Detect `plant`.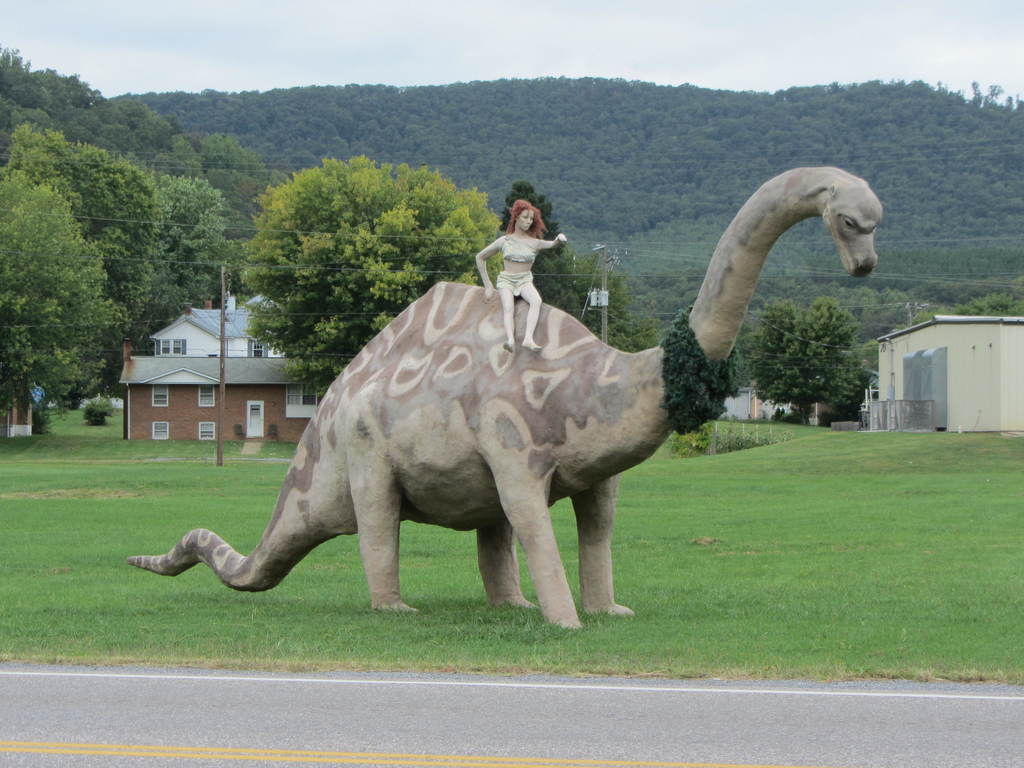
Detected at left=75, top=387, right=118, bottom=428.
